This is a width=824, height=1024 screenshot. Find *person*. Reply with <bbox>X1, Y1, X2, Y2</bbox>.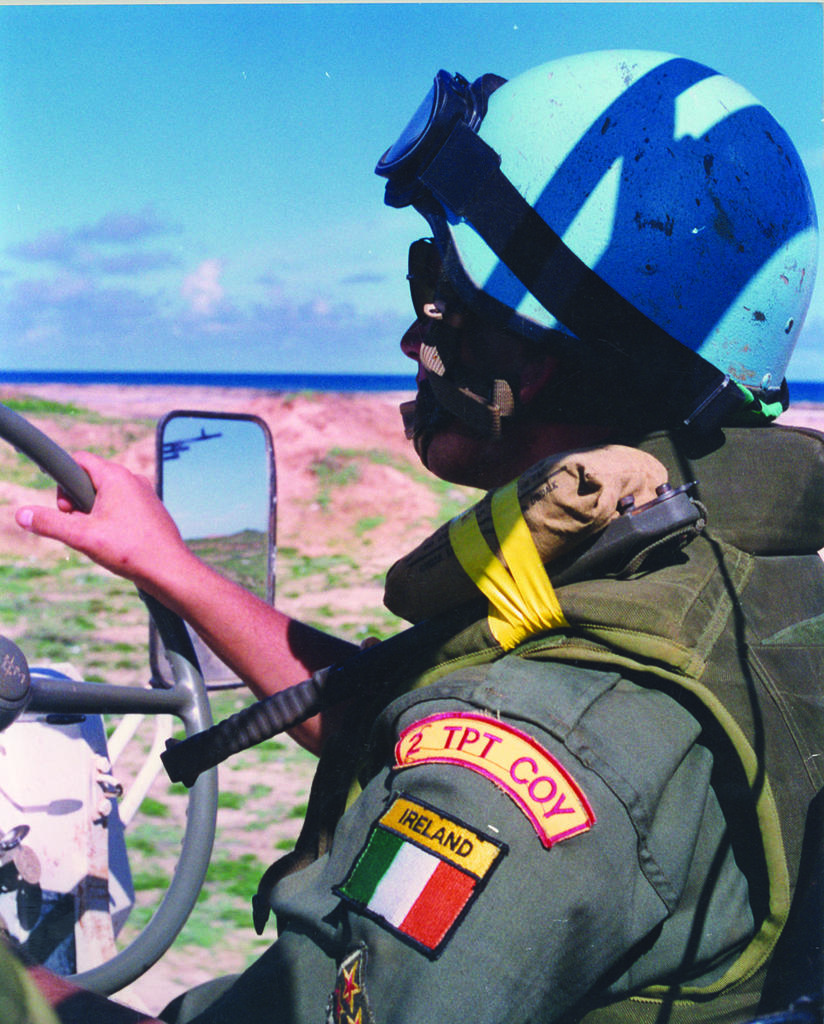
<bbox>0, 39, 823, 1023</bbox>.
